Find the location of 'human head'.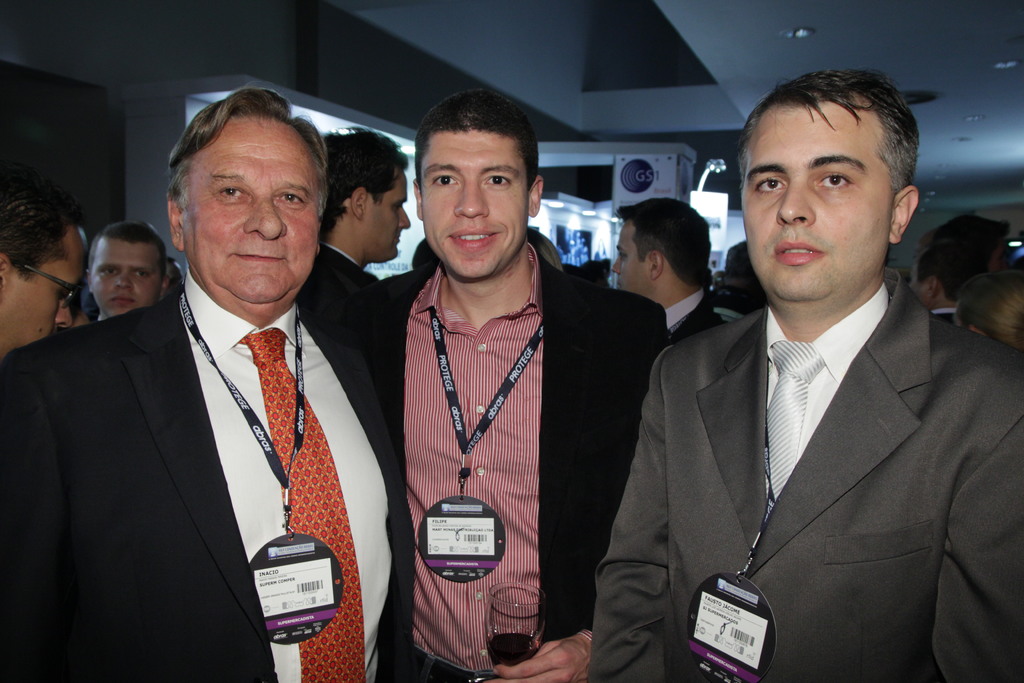
Location: [x1=607, y1=199, x2=707, y2=302].
